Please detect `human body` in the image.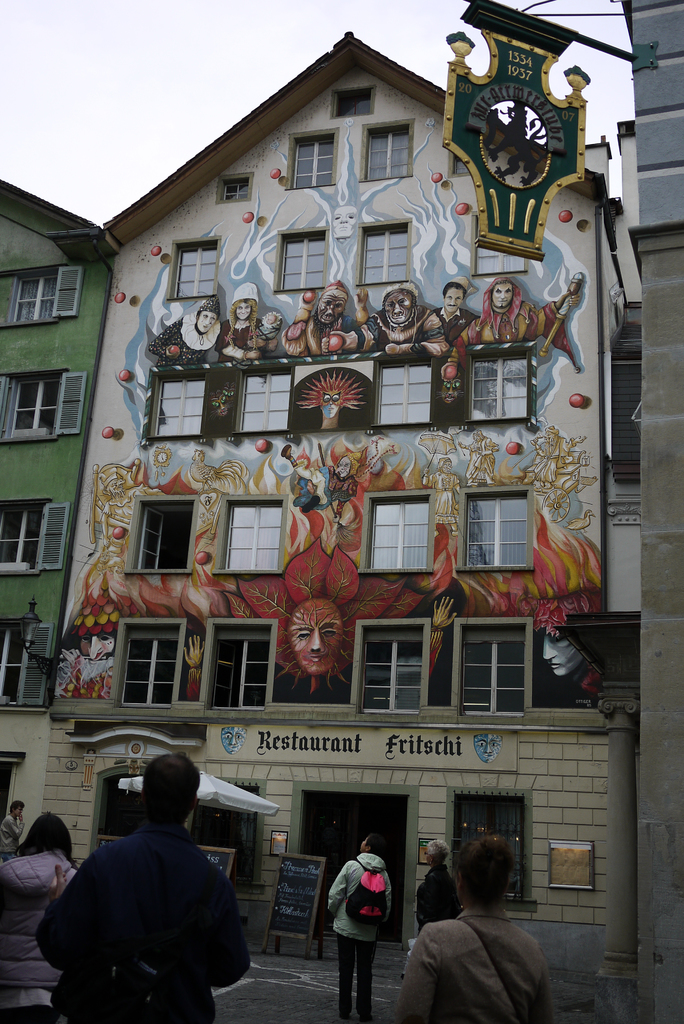
locate(3, 845, 89, 1008).
